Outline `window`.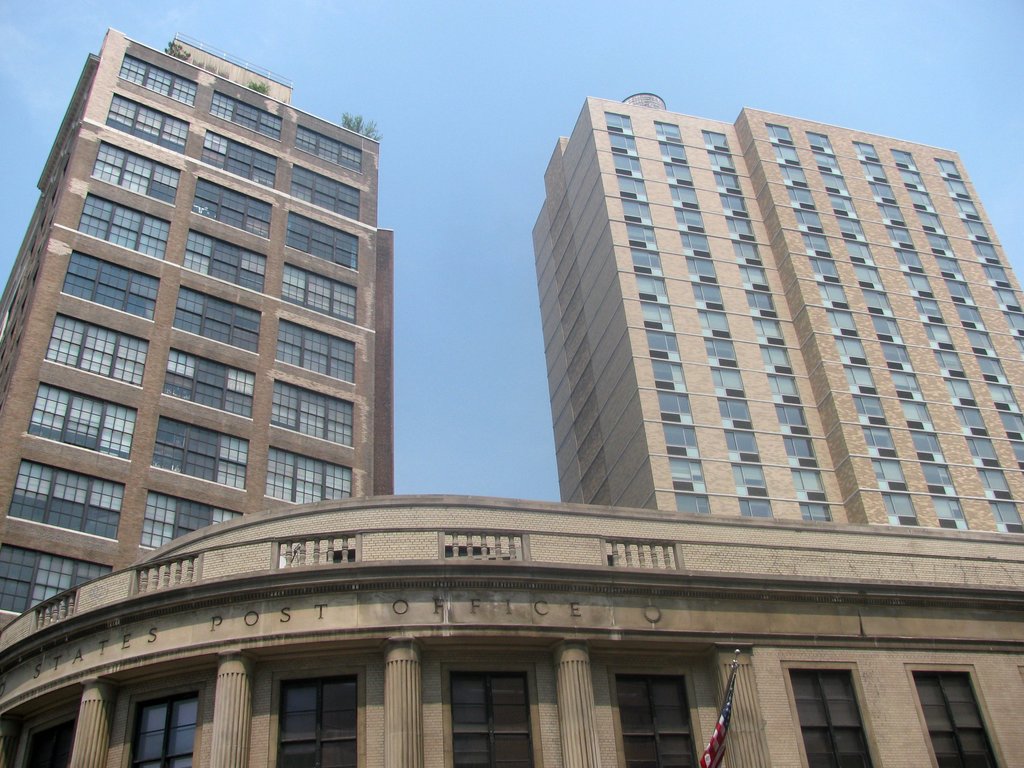
Outline: bbox=[655, 140, 688, 165].
